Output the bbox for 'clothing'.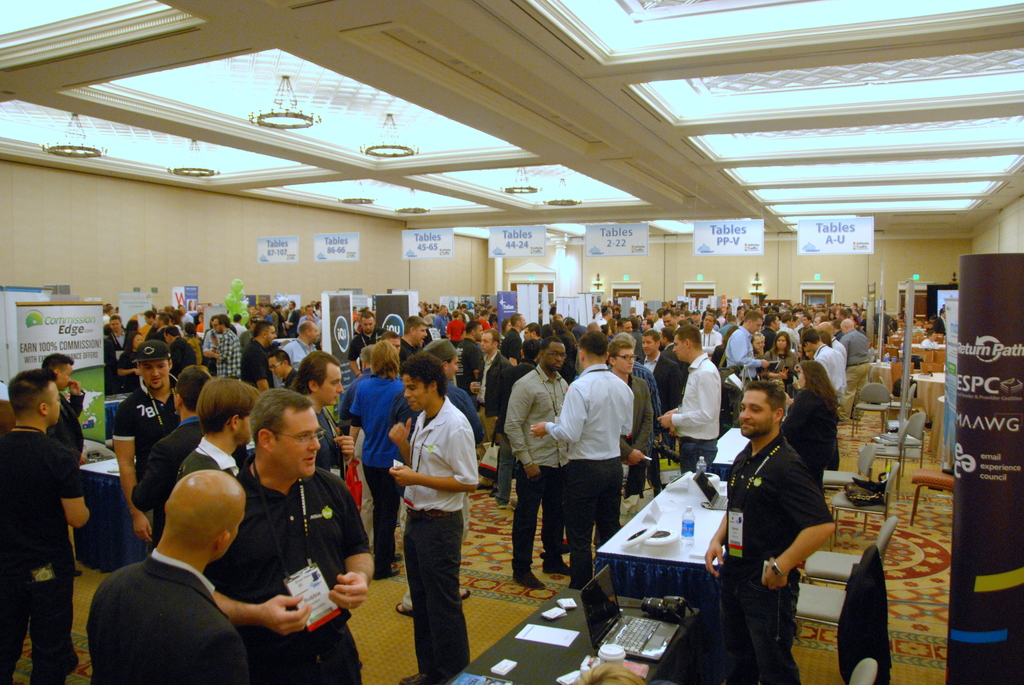
select_region(546, 366, 636, 587).
